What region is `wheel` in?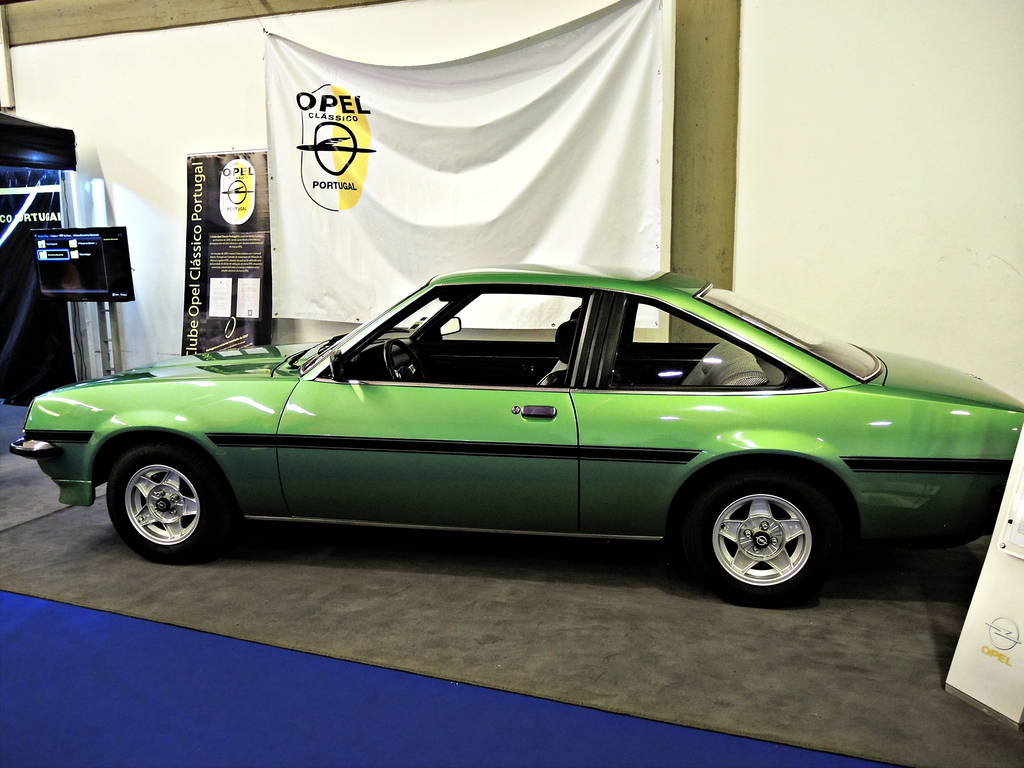
bbox=[108, 441, 237, 566].
